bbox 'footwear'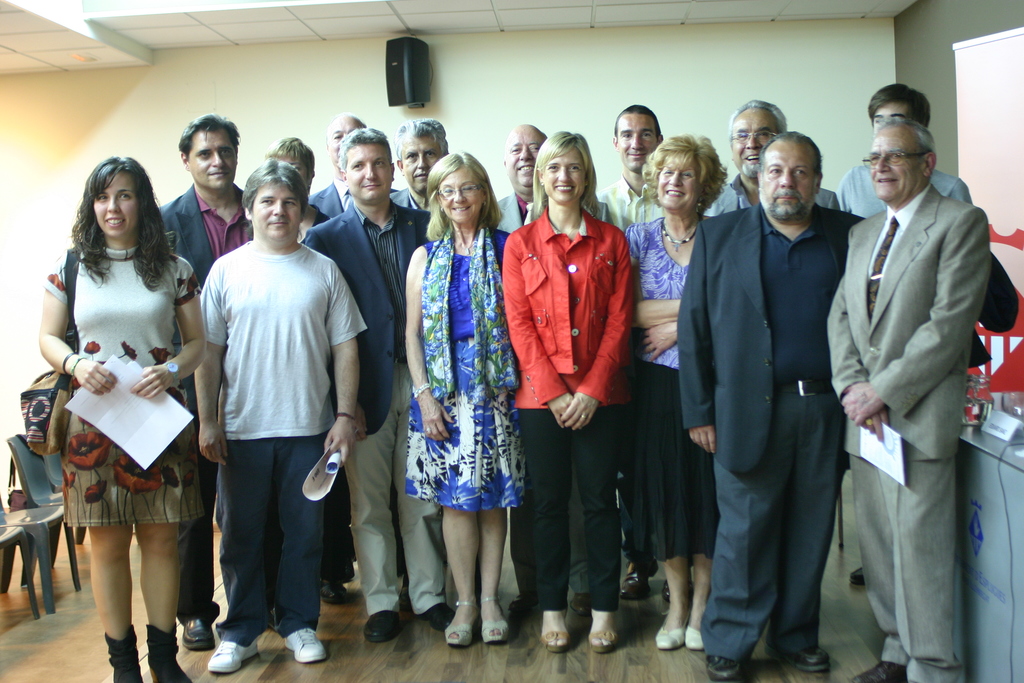
(762,645,836,675)
